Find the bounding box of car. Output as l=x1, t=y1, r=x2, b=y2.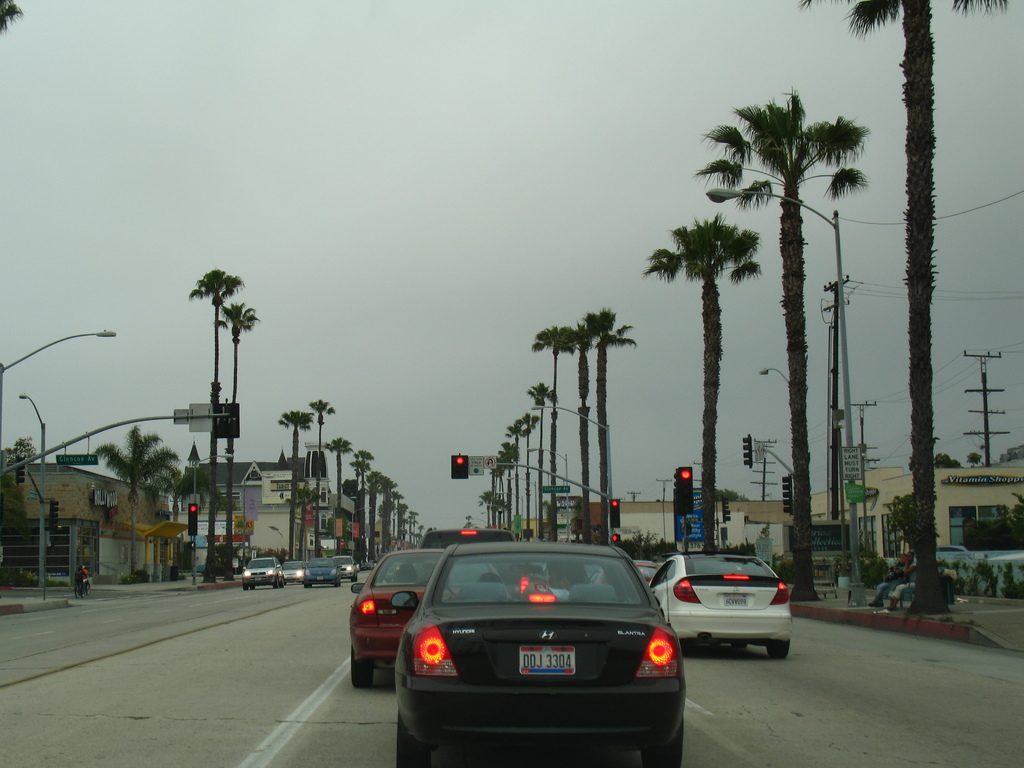
l=243, t=556, r=285, b=588.
